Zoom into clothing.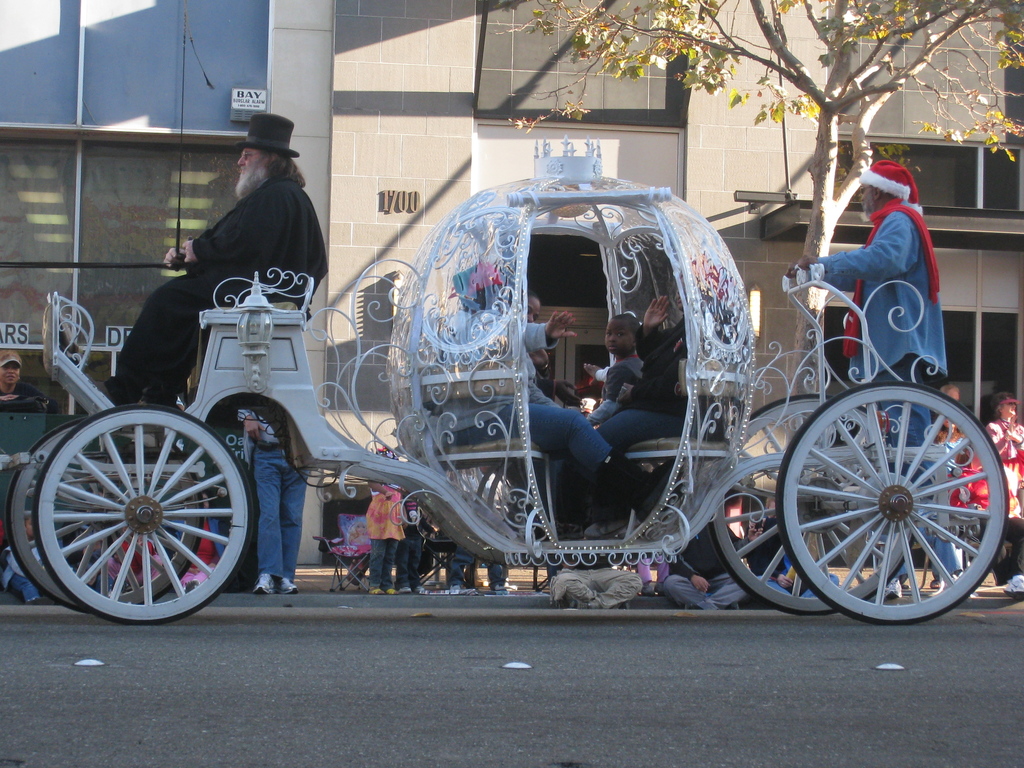
Zoom target: l=364, t=482, r=405, b=591.
